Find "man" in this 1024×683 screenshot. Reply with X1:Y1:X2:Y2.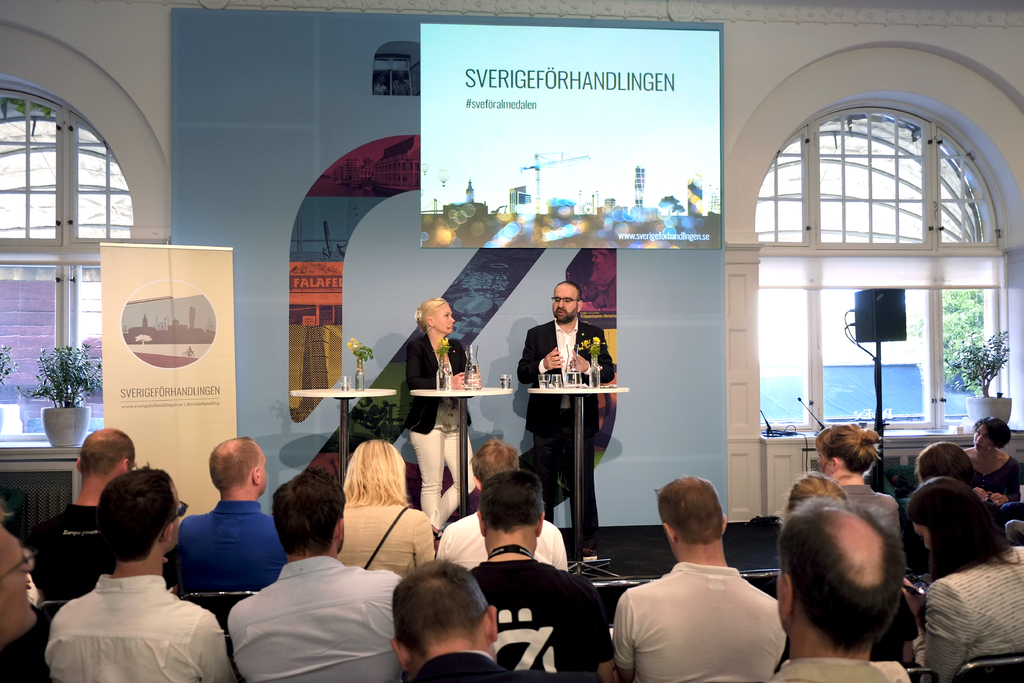
435:433:568:575.
